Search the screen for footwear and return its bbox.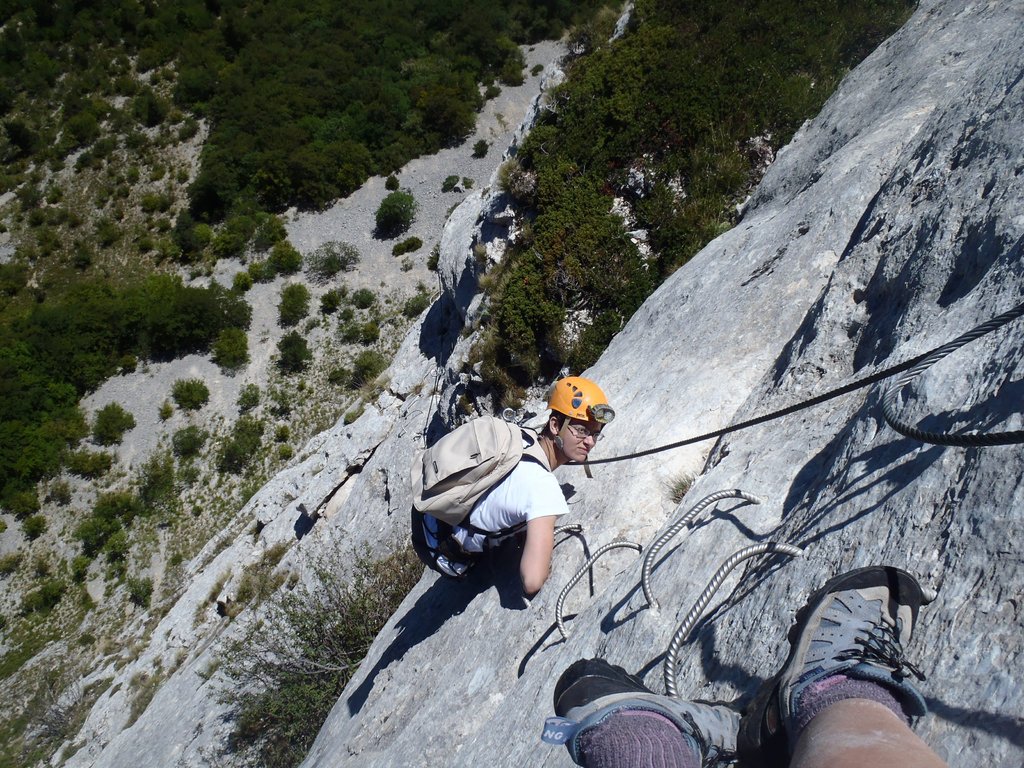
Found: (543, 659, 752, 767).
